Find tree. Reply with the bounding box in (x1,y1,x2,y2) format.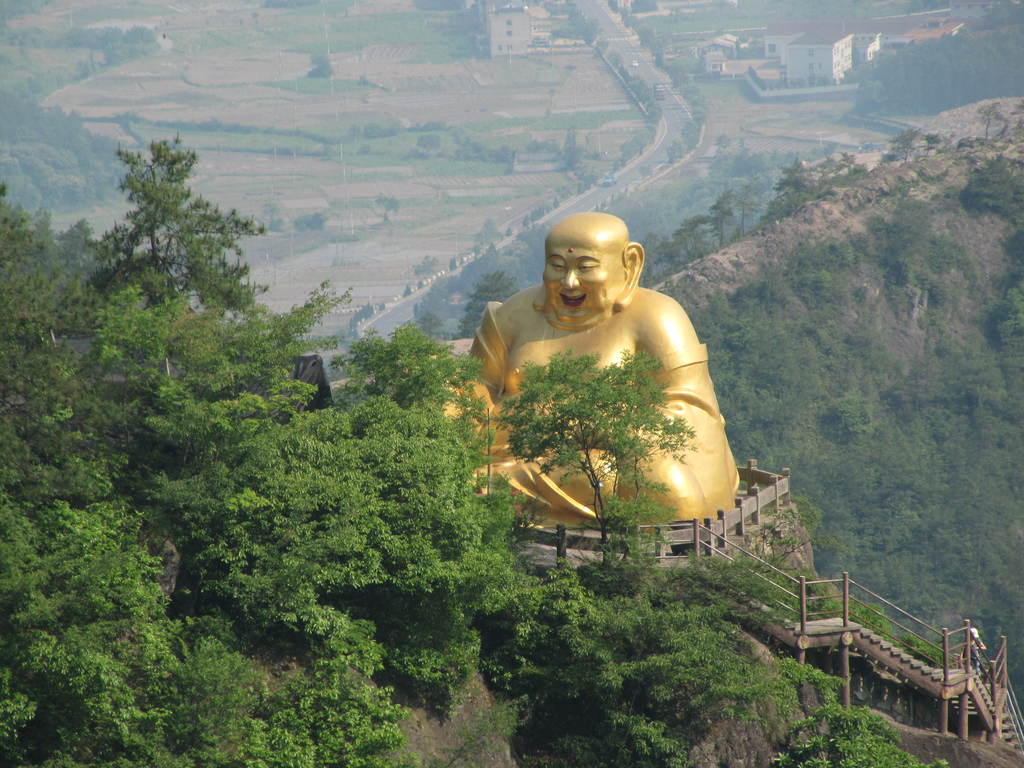
(888,124,923,160).
